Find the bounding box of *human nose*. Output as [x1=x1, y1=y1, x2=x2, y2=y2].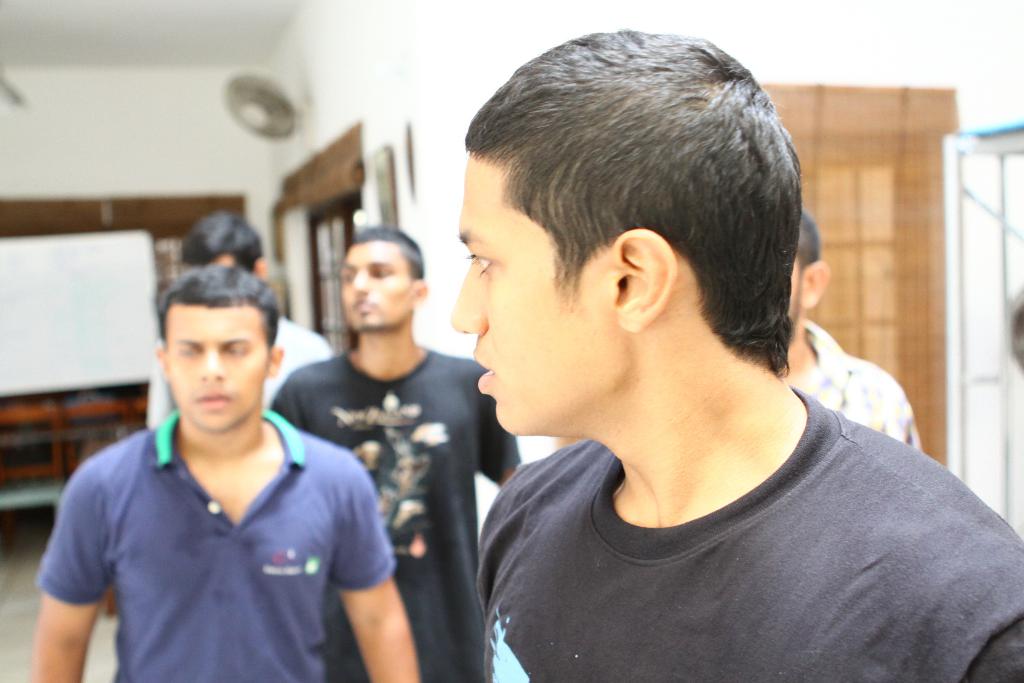
[x1=348, y1=273, x2=369, y2=297].
